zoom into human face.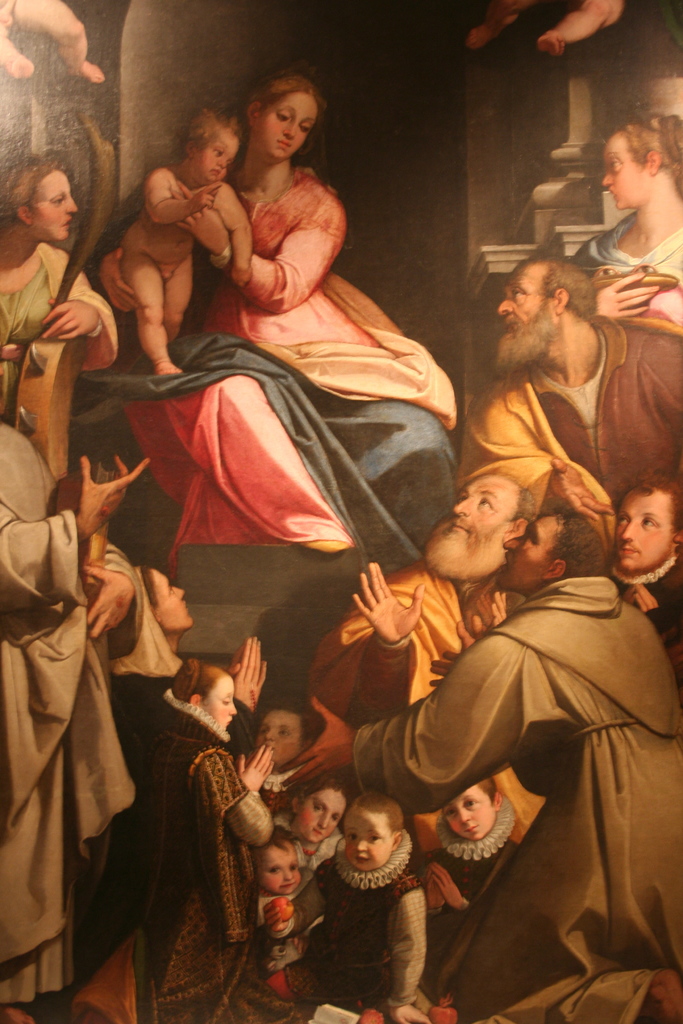
Zoom target: locate(204, 128, 236, 182).
